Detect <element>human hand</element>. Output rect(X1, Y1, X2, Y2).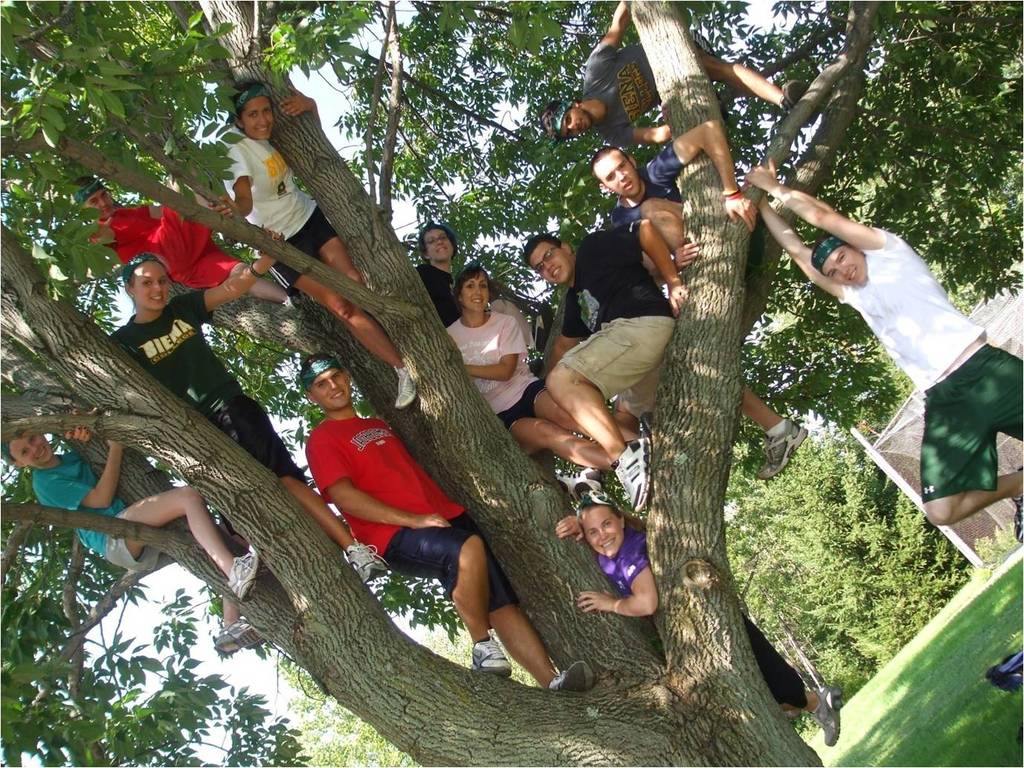
rect(91, 219, 119, 244).
